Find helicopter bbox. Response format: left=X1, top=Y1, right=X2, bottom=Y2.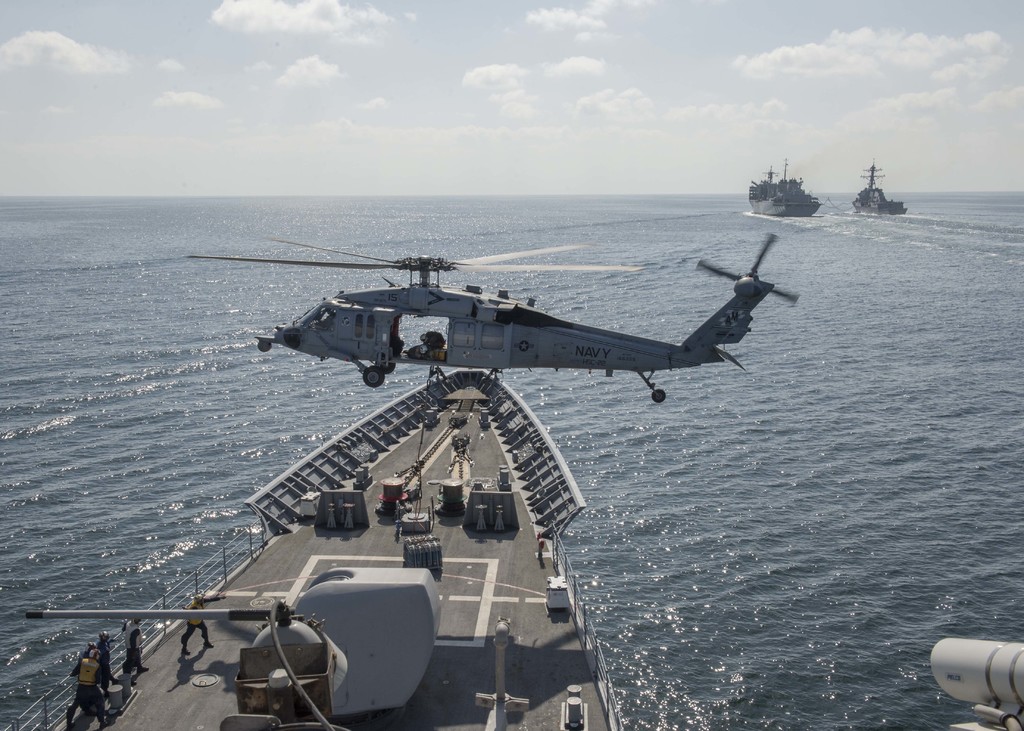
left=211, top=232, right=812, bottom=416.
